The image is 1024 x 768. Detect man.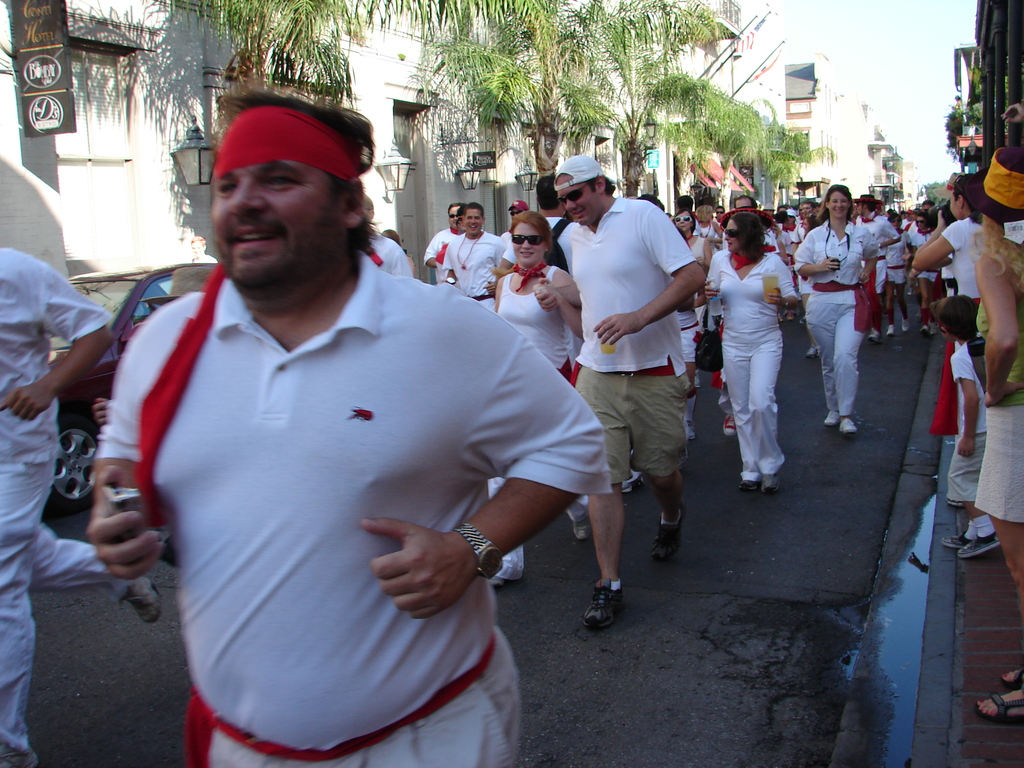
Detection: [left=0, top=246, right=160, bottom=767].
